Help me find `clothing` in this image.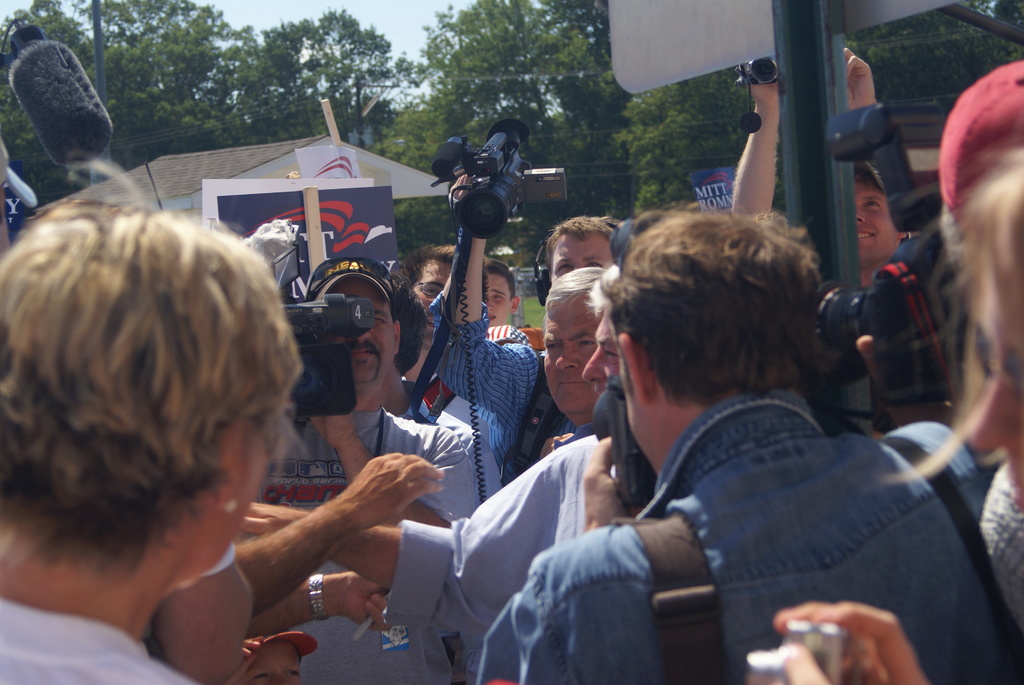
Found it: <bbox>260, 406, 502, 684</bbox>.
